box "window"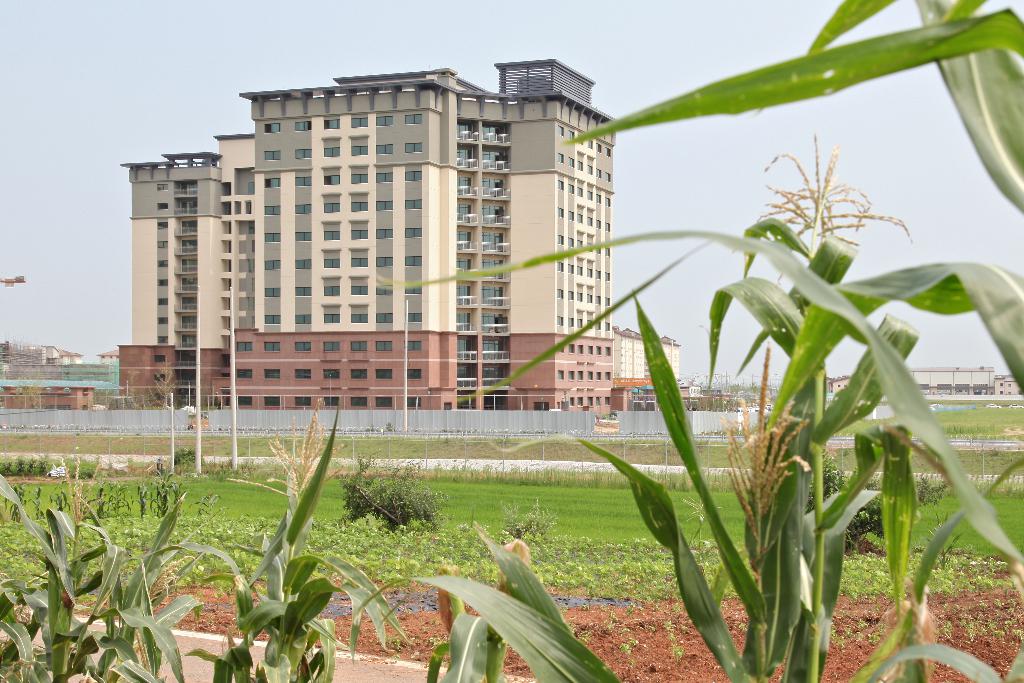
{"x1": 351, "y1": 229, "x2": 372, "y2": 239}
